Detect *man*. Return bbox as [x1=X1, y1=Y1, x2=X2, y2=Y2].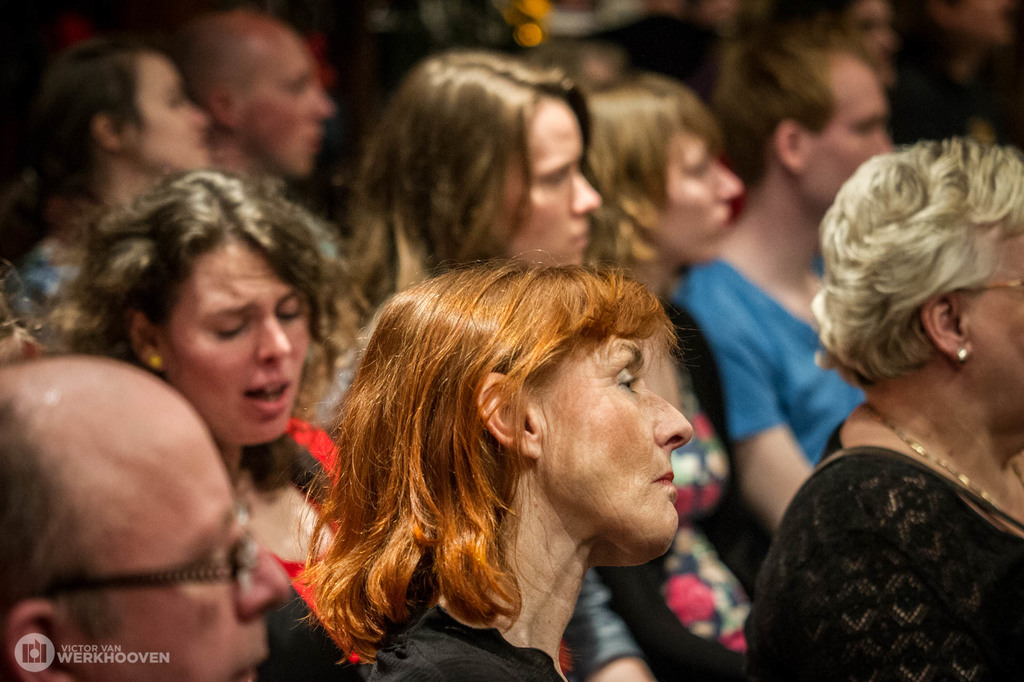
[x1=0, y1=350, x2=296, y2=681].
